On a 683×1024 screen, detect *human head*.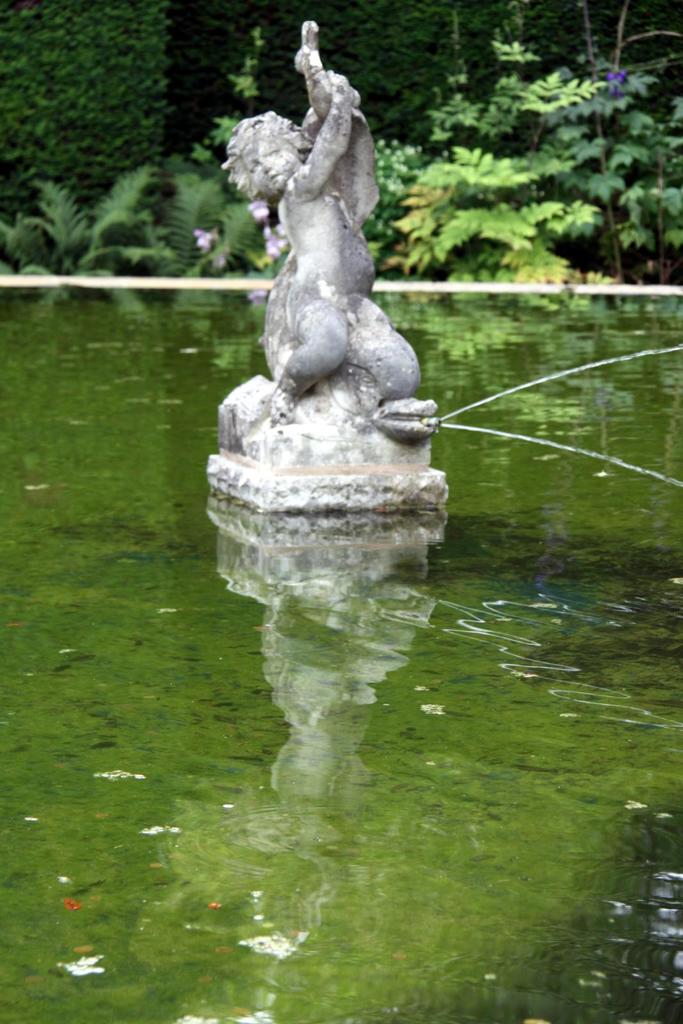
[229, 113, 314, 193].
